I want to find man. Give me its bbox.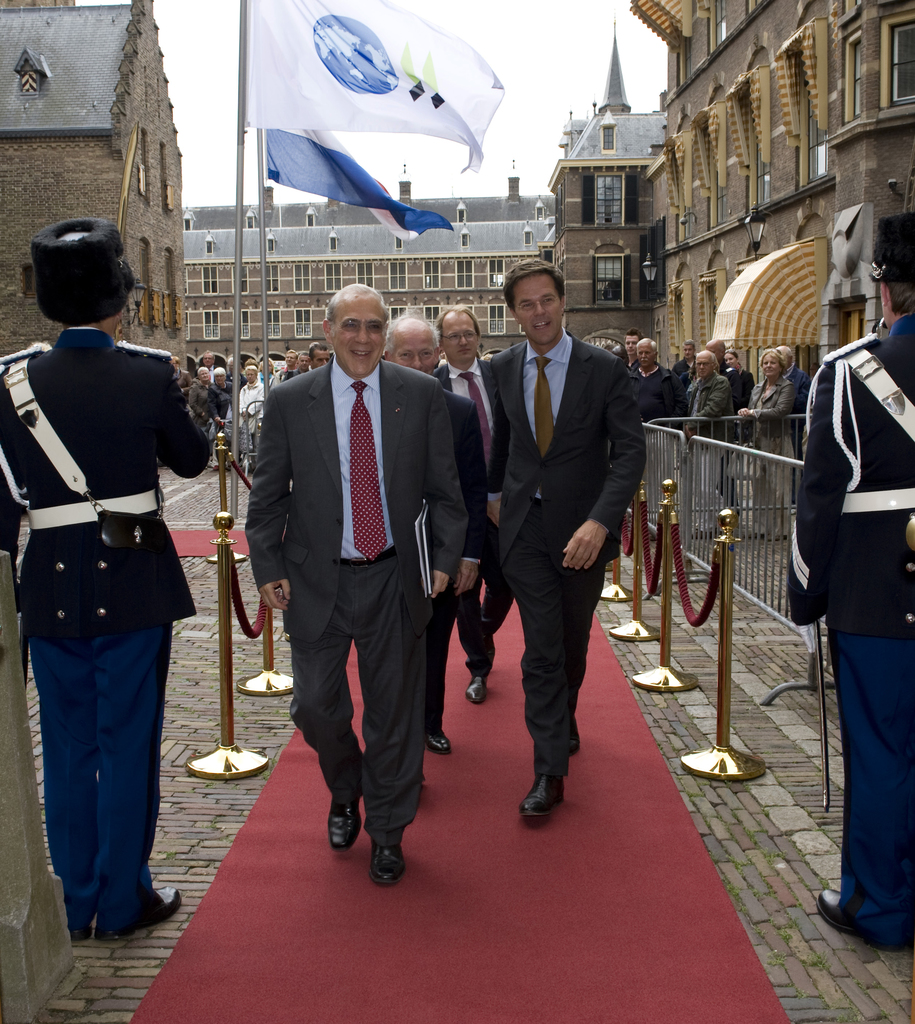
<region>429, 301, 518, 705</region>.
